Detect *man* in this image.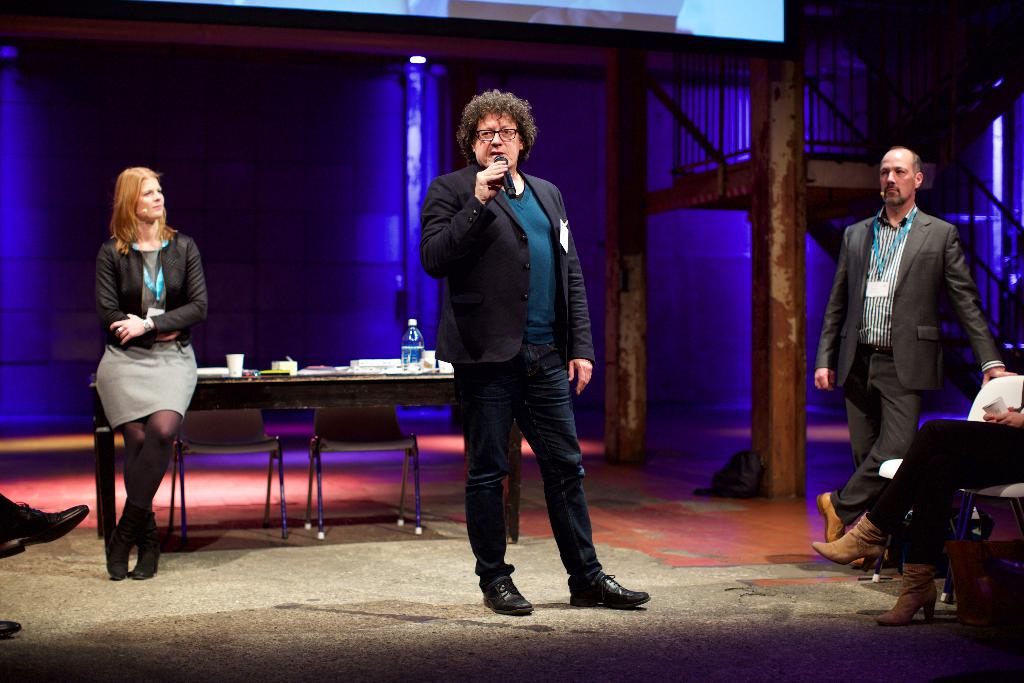
Detection: crop(808, 146, 1023, 544).
